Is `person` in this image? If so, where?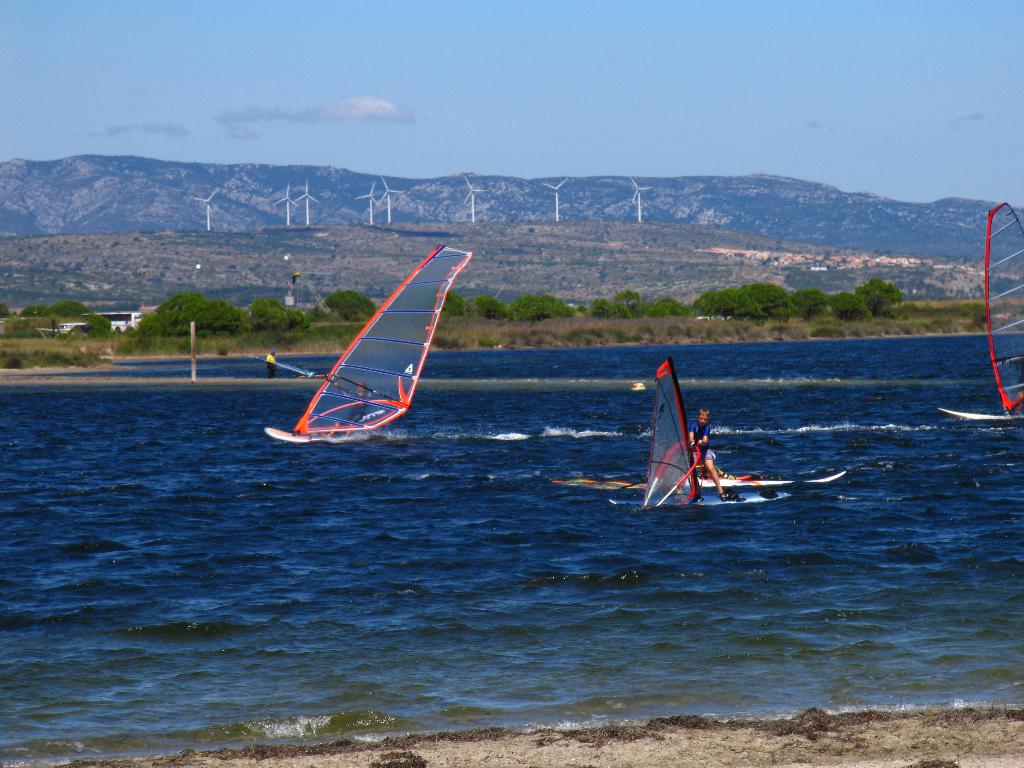
Yes, at 268/350/276/377.
